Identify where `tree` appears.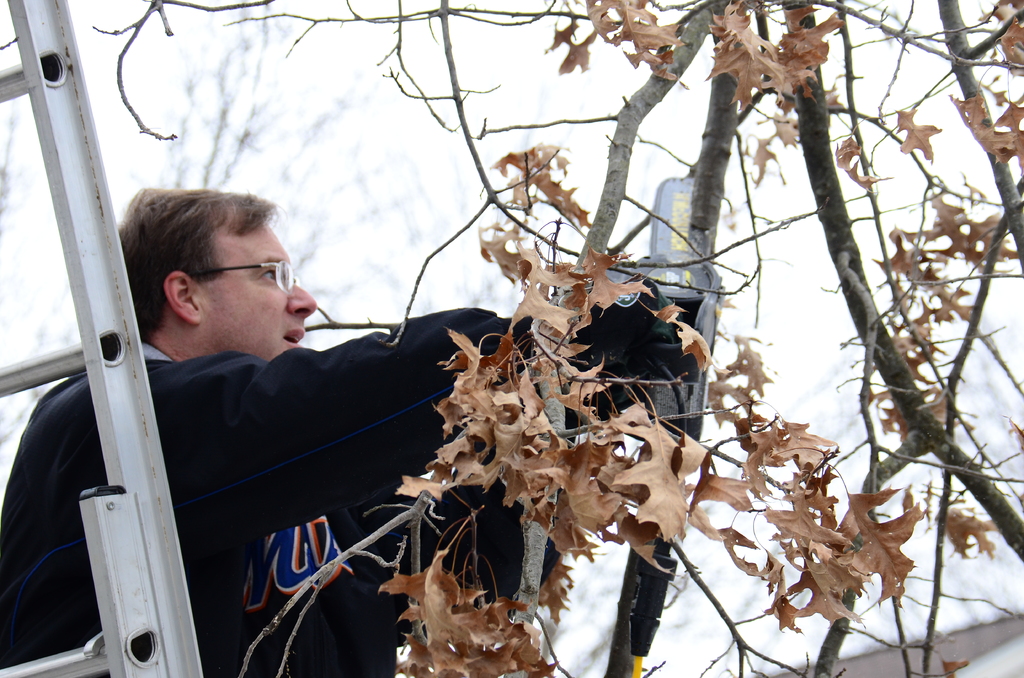
Appears at rect(0, 20, 1023, 661).
